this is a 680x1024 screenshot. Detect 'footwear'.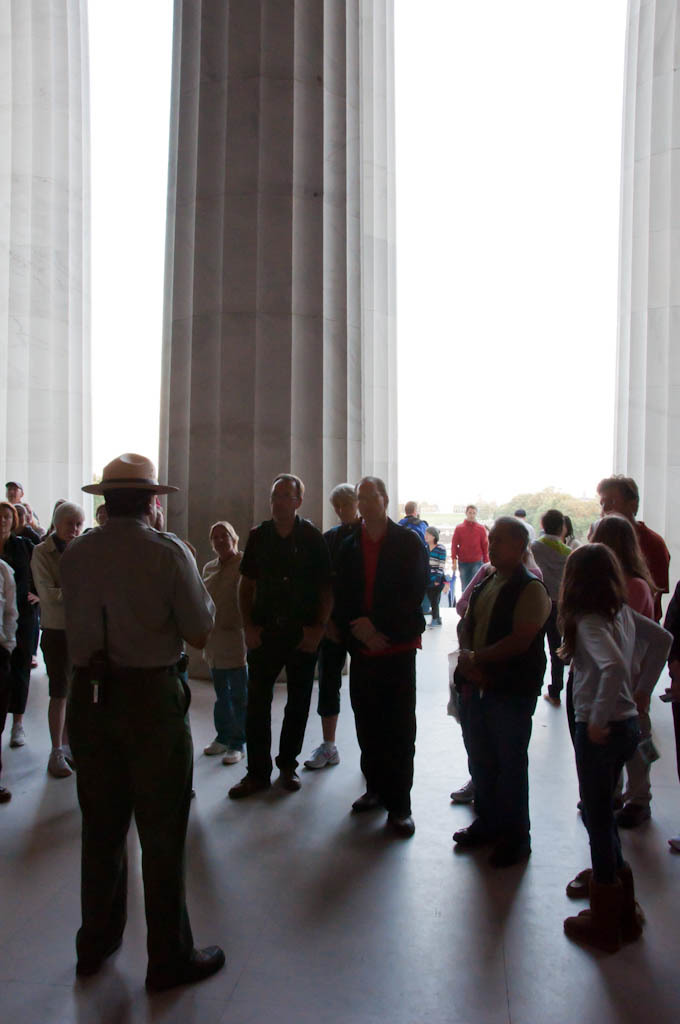
303/741/339/772.
